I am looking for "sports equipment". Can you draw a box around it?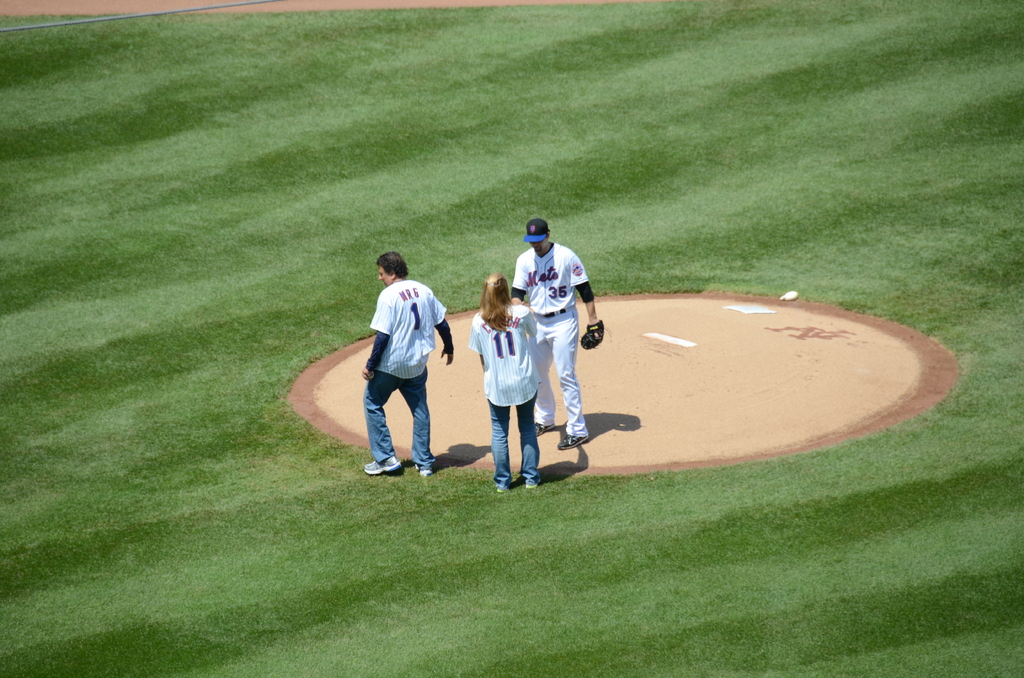
Sure, the bounding box is [580,318,604,350].
